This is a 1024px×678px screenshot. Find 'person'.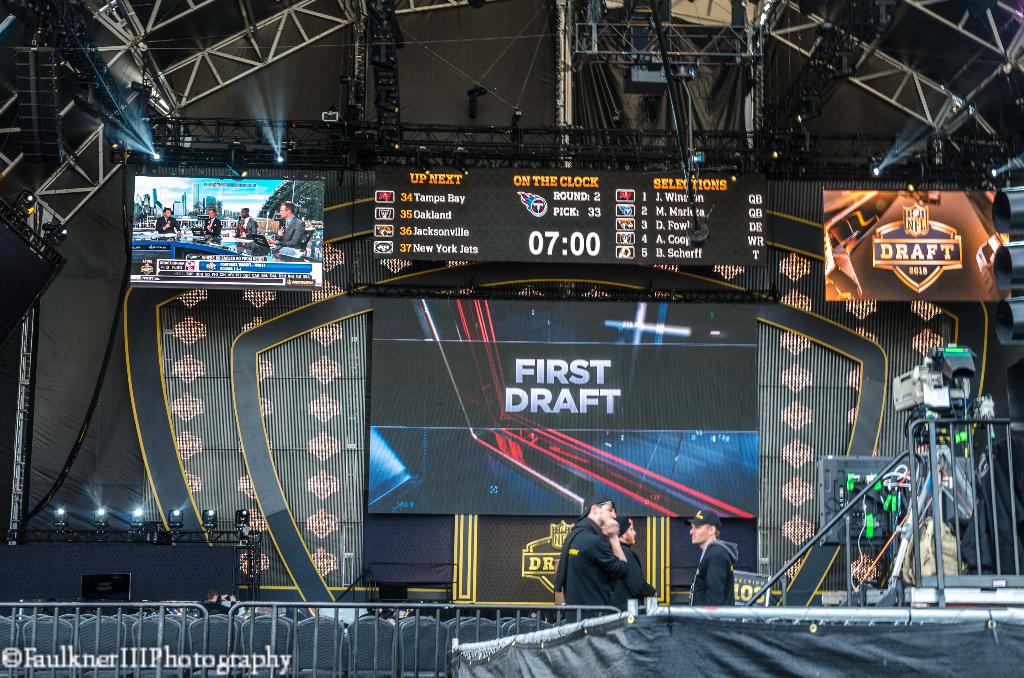
Bounding box: <bbox>155, 204, 180, 239</bbox>.
